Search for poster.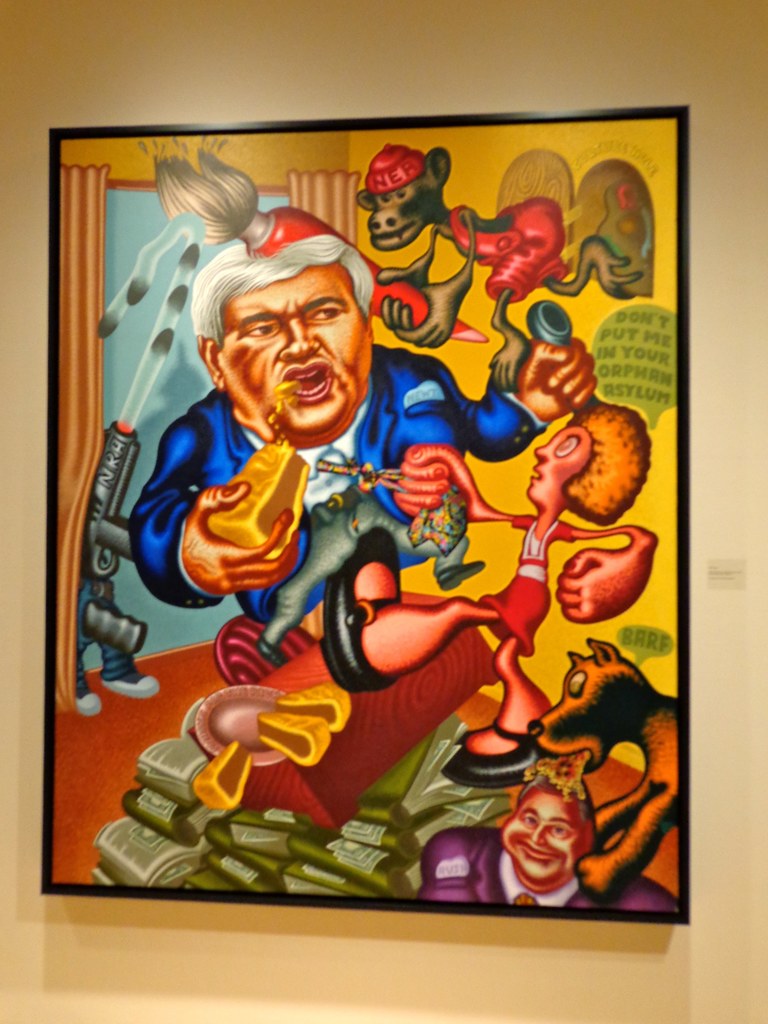
Found at region(42, 103, 692, 922).
